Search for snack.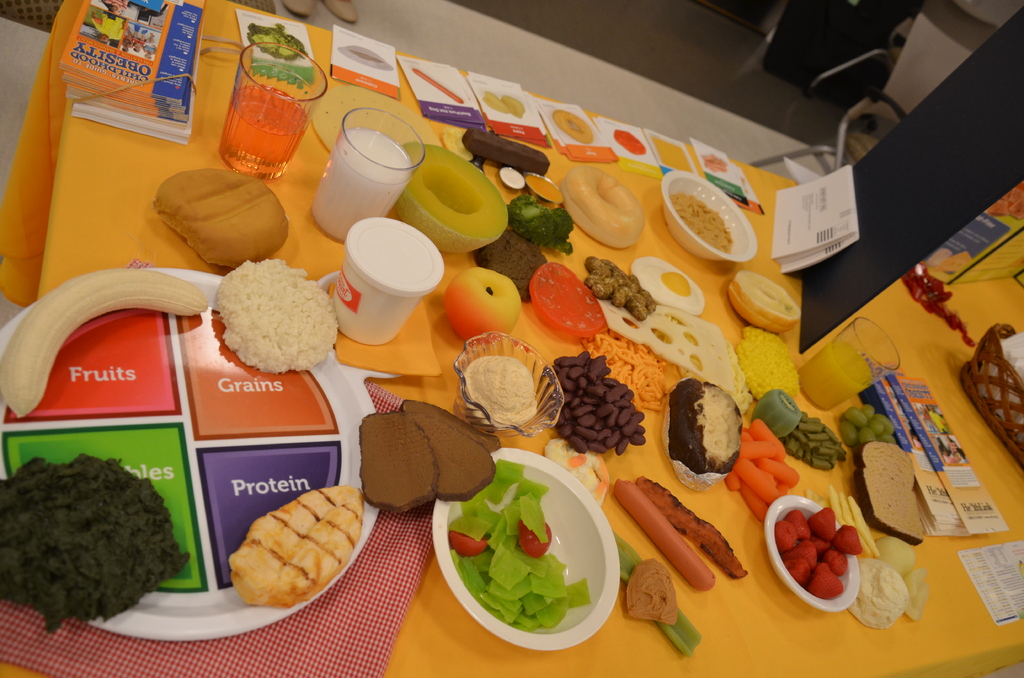
Found at <bbox>366, 398, 500, 509</bbox>.
